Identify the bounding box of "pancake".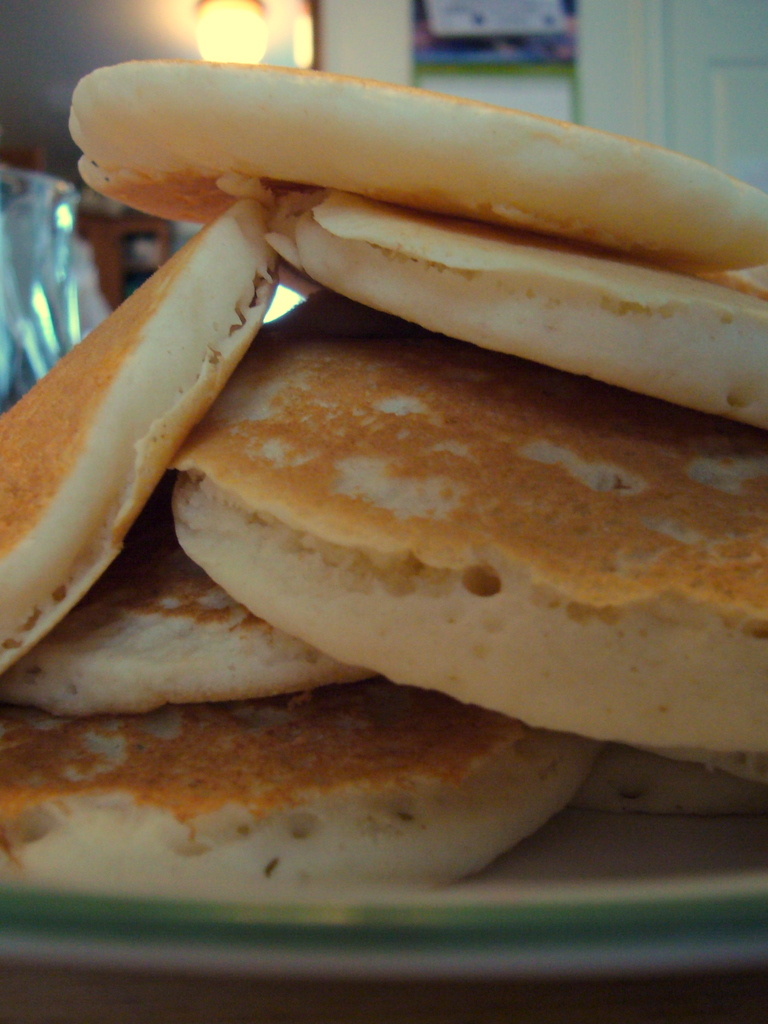
x1=64, y1=65, x2=767, y2=280.
